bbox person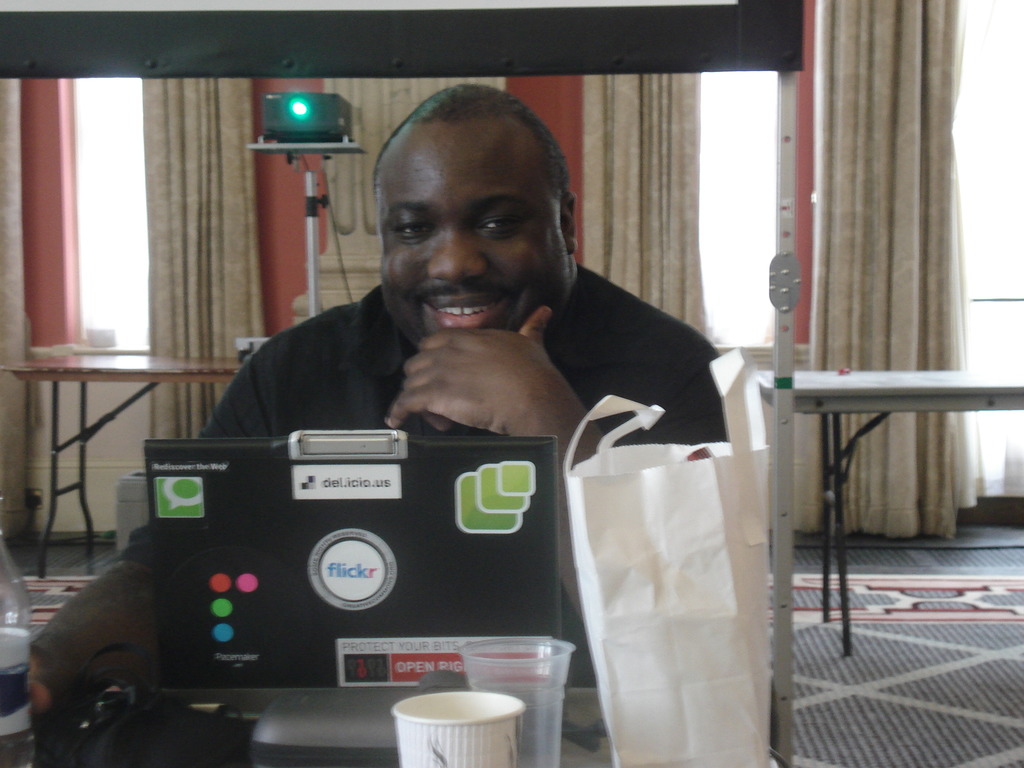
locate(200, 85, 723, 688)
